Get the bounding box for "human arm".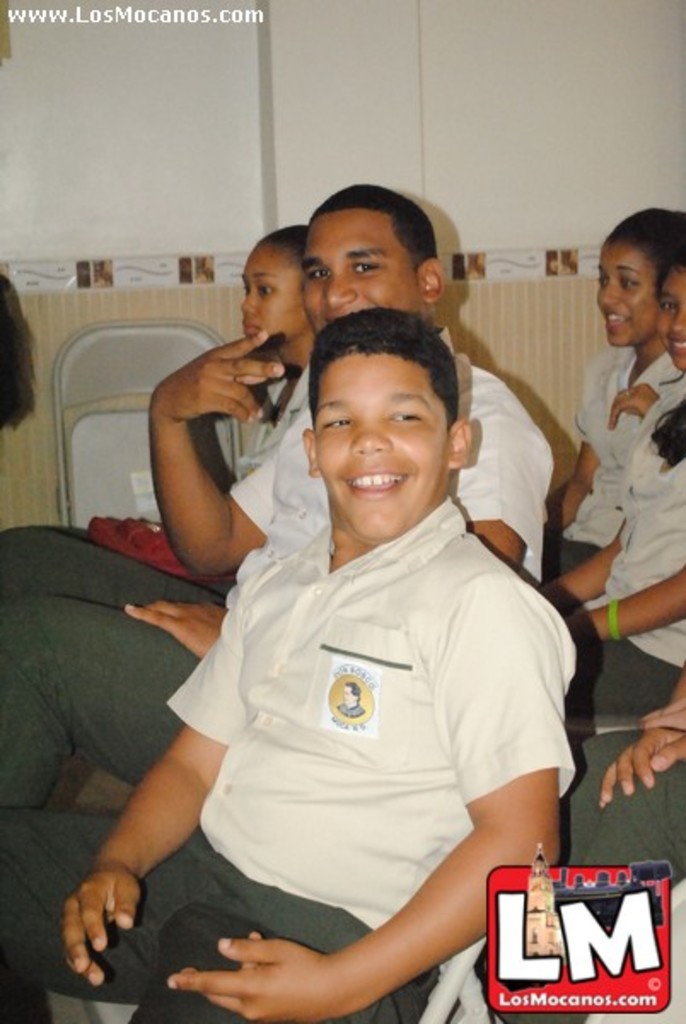
left=633, top=695, right=684, bottom=722.
